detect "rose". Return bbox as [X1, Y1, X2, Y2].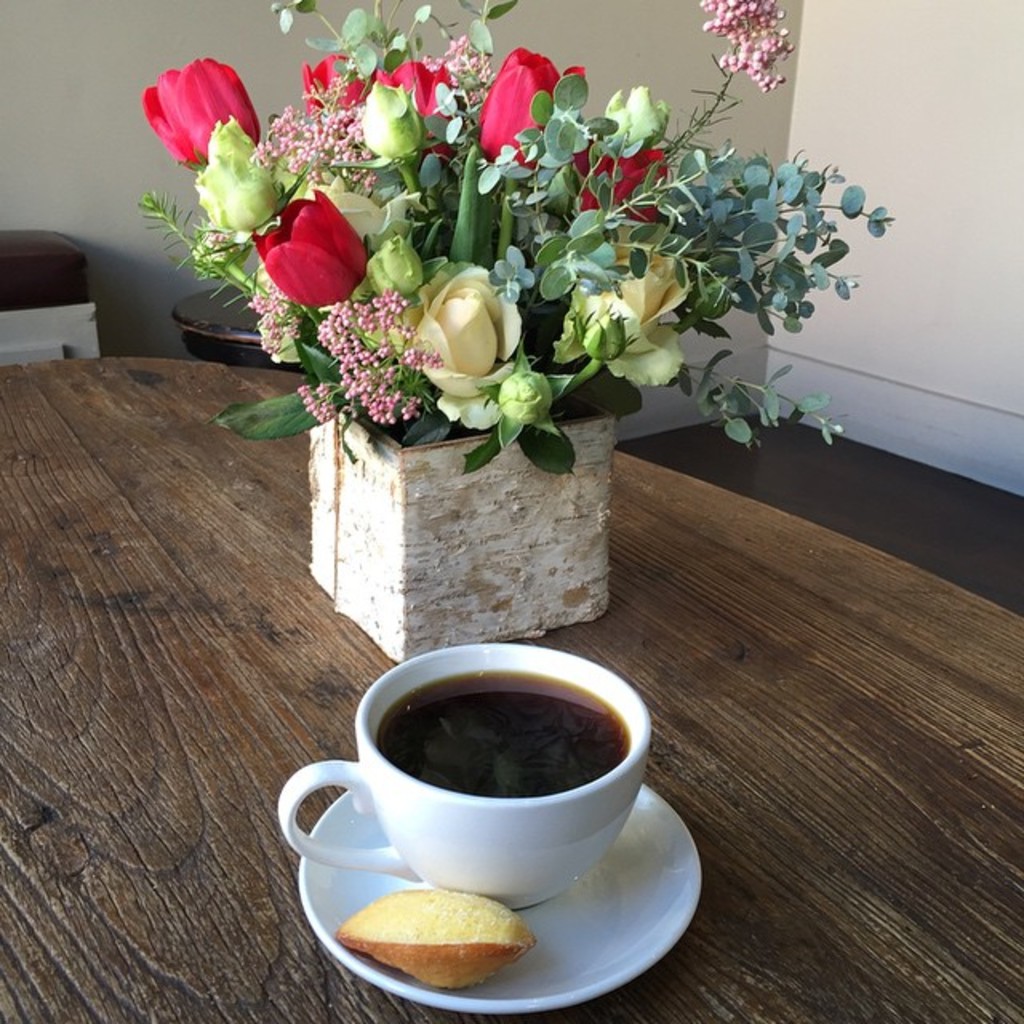
[597, 83, 666, 150].
